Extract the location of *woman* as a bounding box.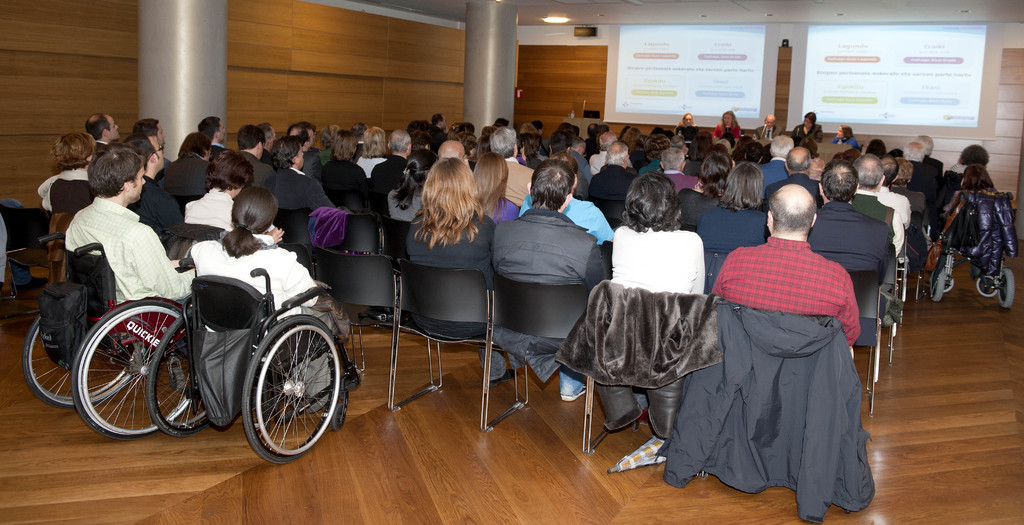
Rect(700, 170, 772, 246).
